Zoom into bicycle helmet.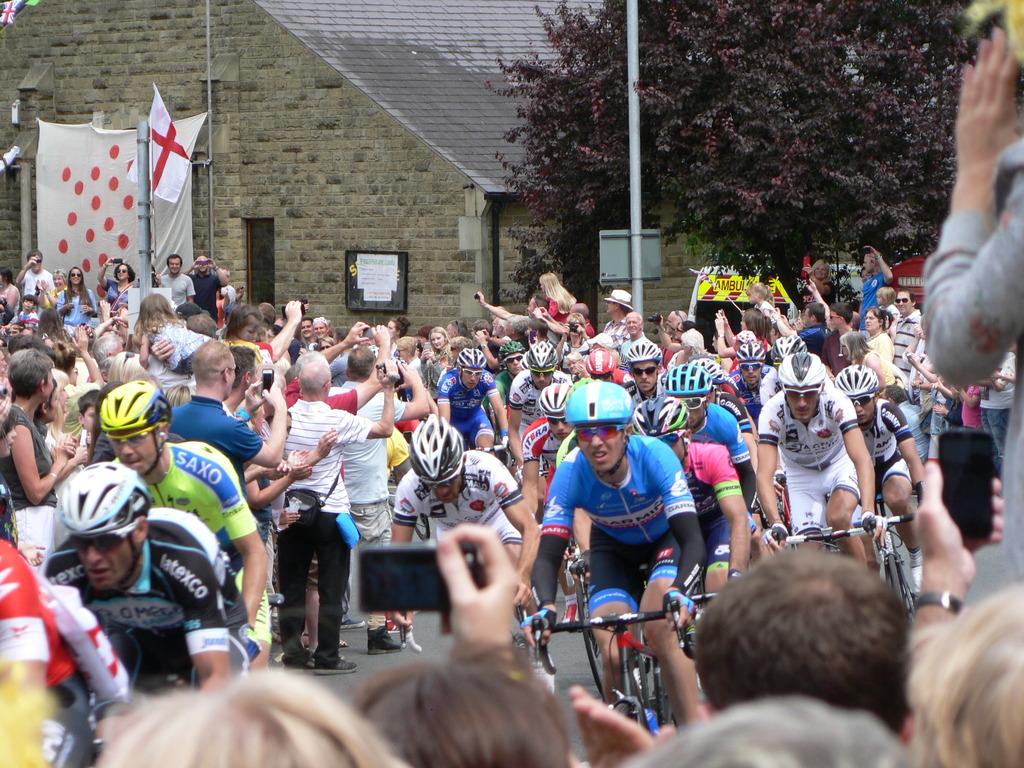
Zoom target: x1=526, y1=339, x2=558, y2=381.
